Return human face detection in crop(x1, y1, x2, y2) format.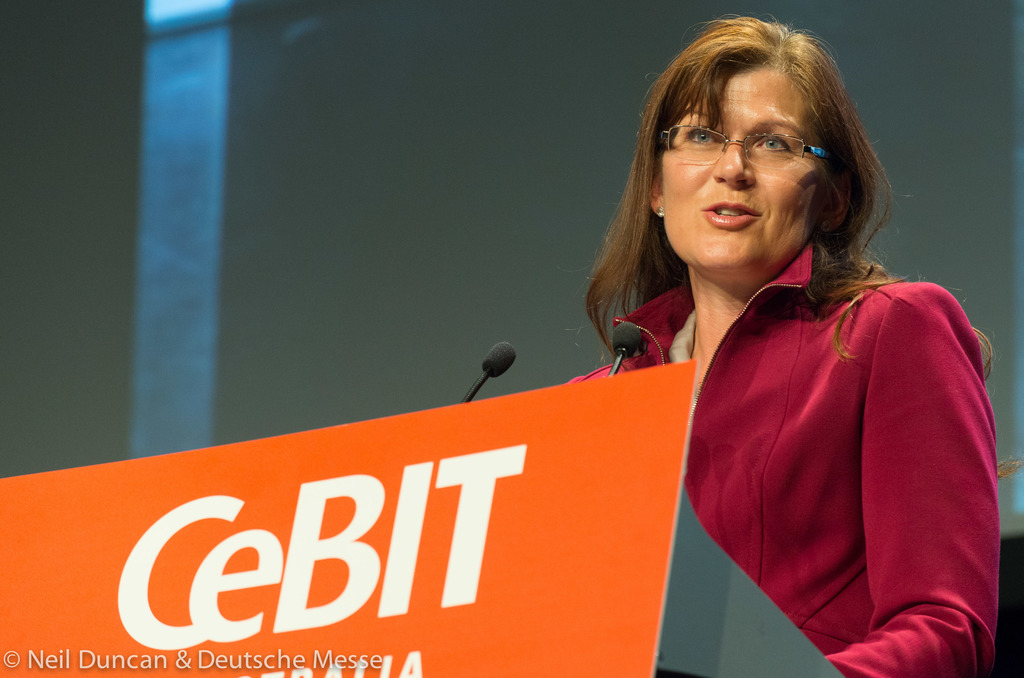
crop(650, 67, 836, 270).
